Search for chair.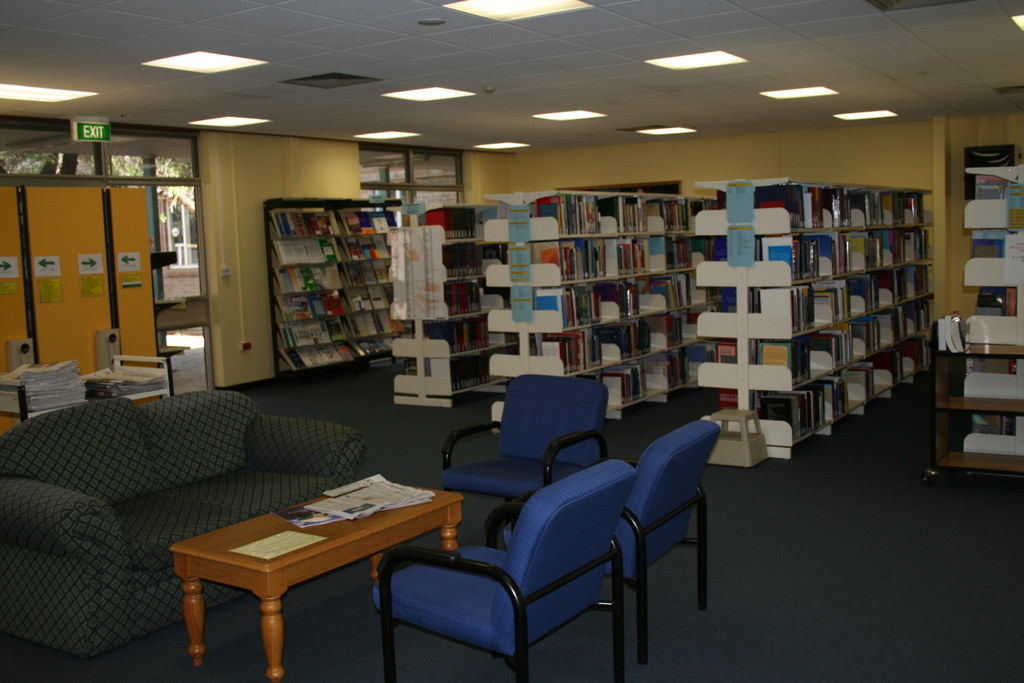
Found at detection(532, 393, 723, 671).
